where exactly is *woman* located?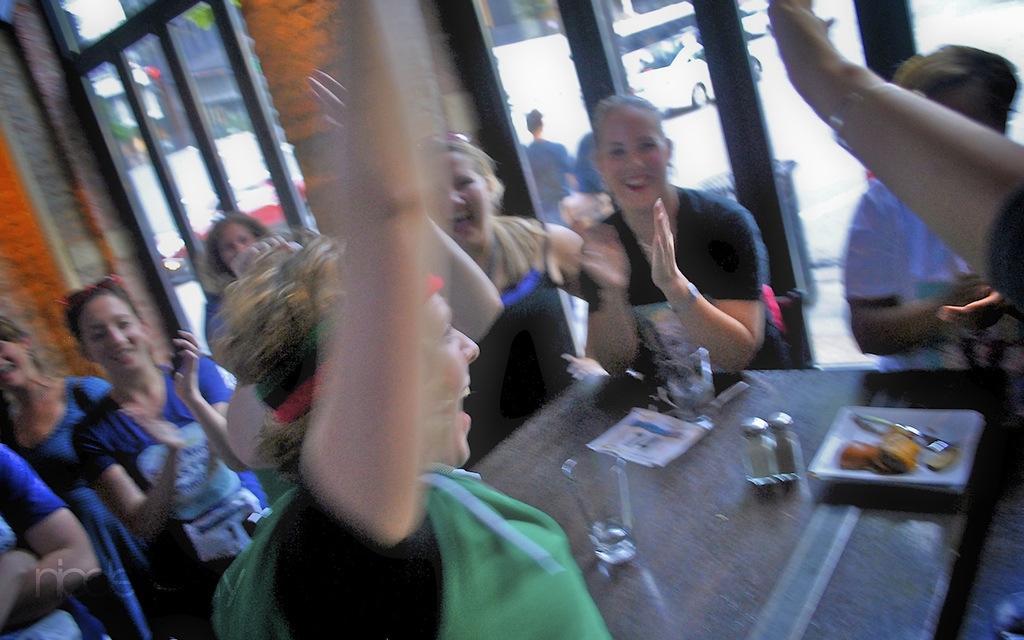
Its bounding box is rect(202, 217, 261, 359).
